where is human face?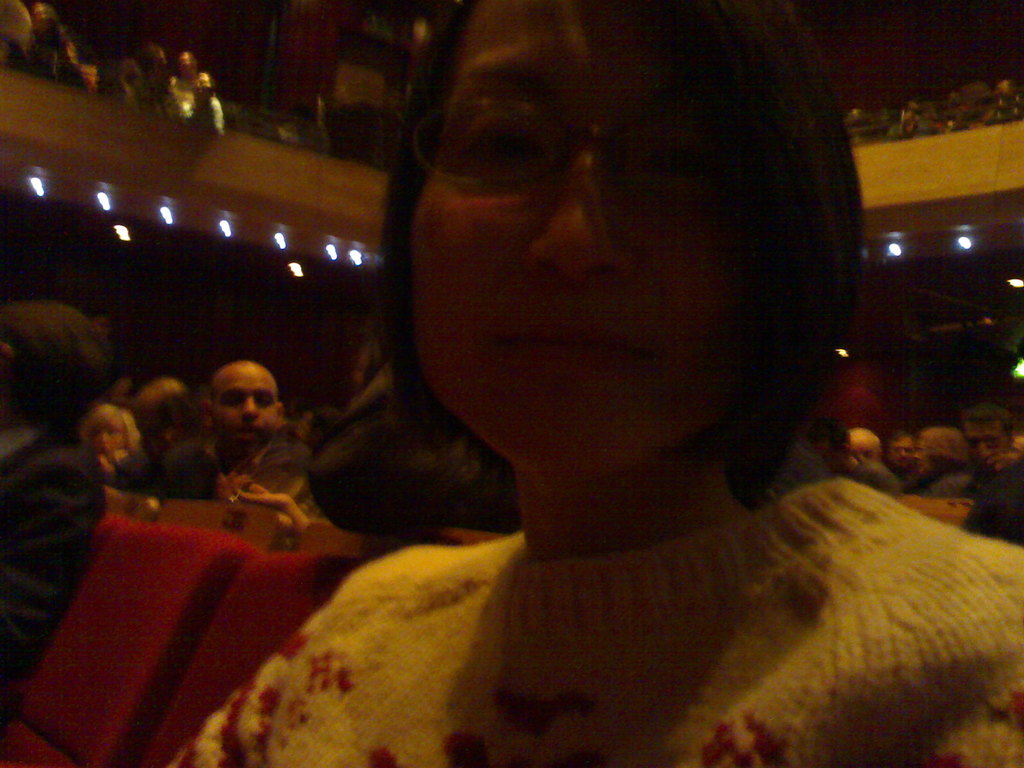
(894, 441, 913, 471).
